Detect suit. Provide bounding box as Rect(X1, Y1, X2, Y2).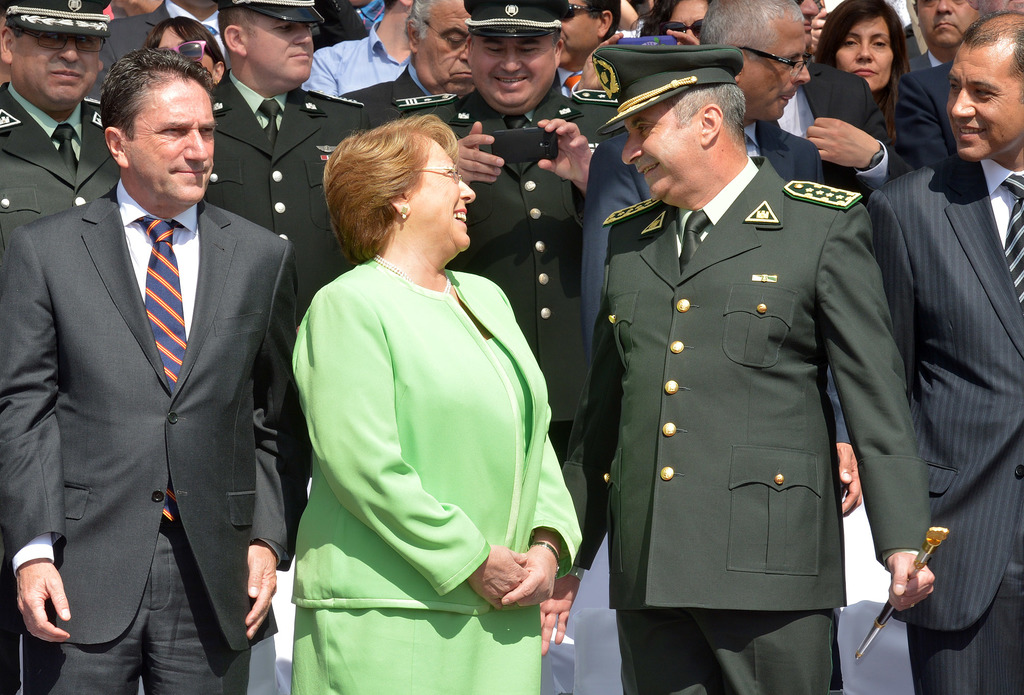
Rect(292, 258, 588, 614).
